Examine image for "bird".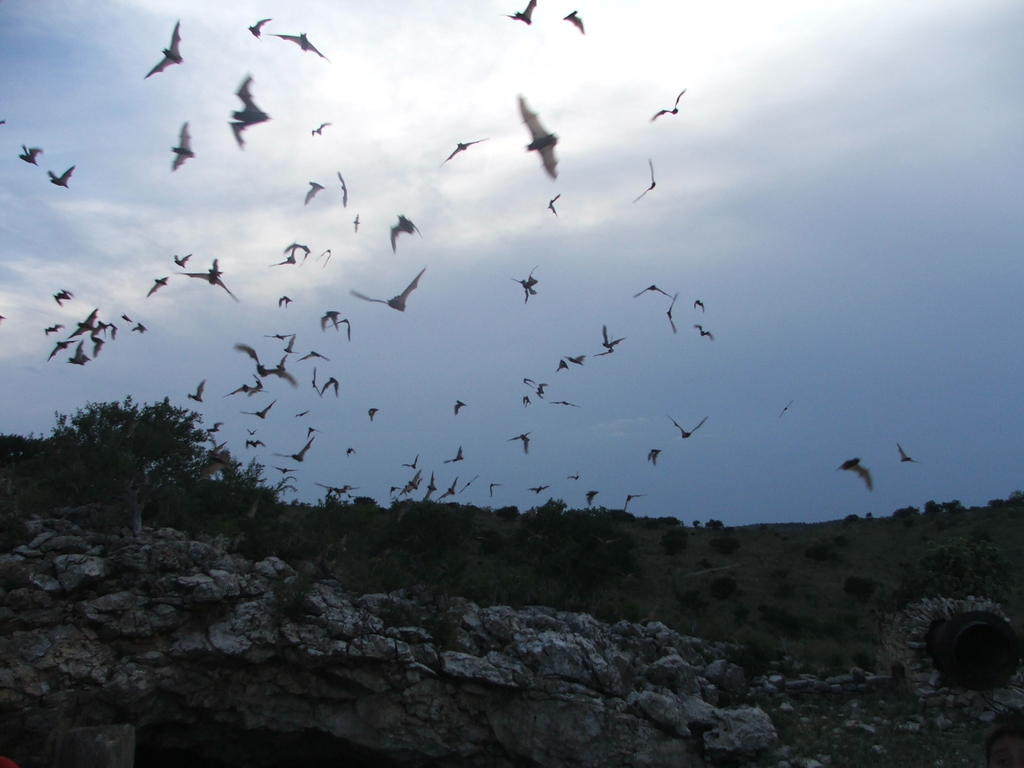
Examination result: box(454, 399, 468, 413).
